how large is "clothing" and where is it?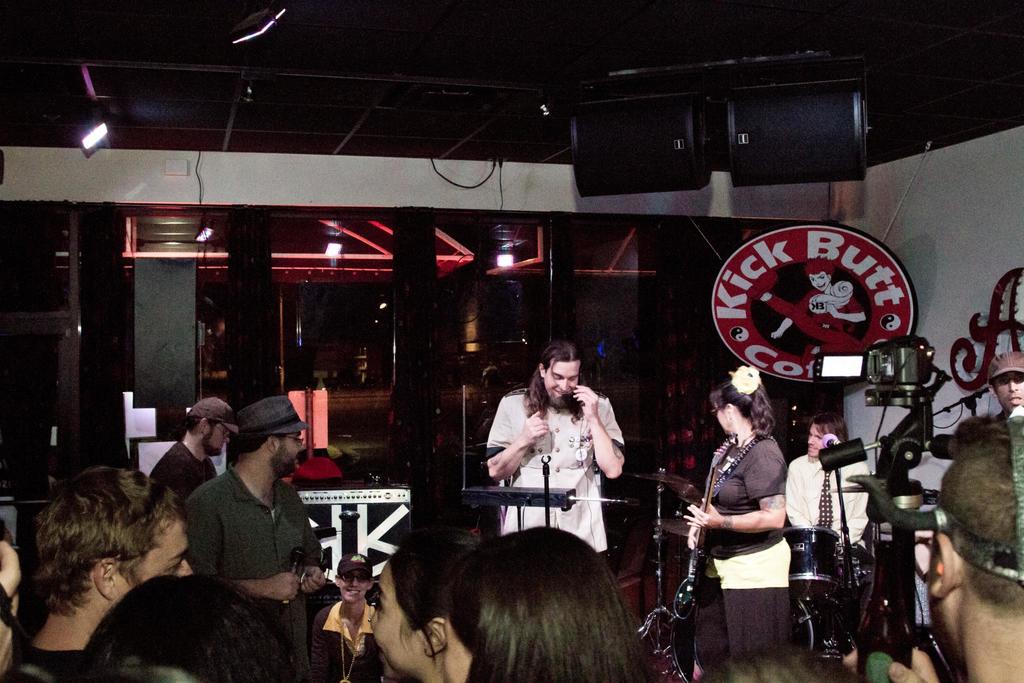
Bounding box: box=[786, 456, 872, 564].
